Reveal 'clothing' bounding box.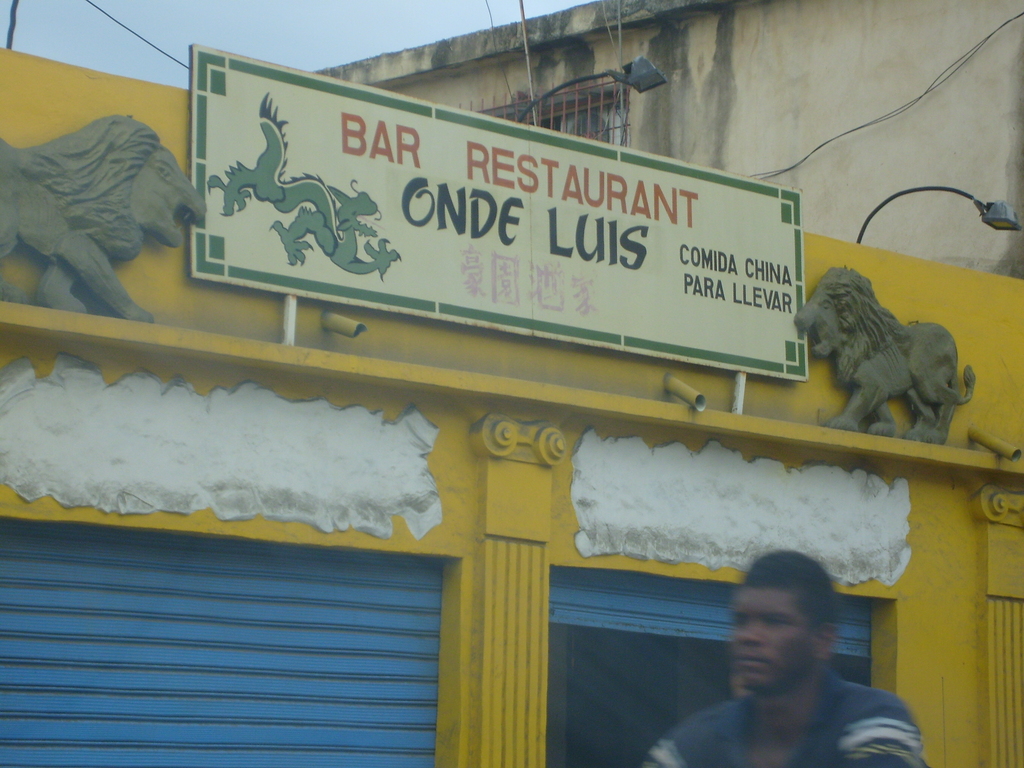
Revealed: detection(636, 678, 926, 767).
